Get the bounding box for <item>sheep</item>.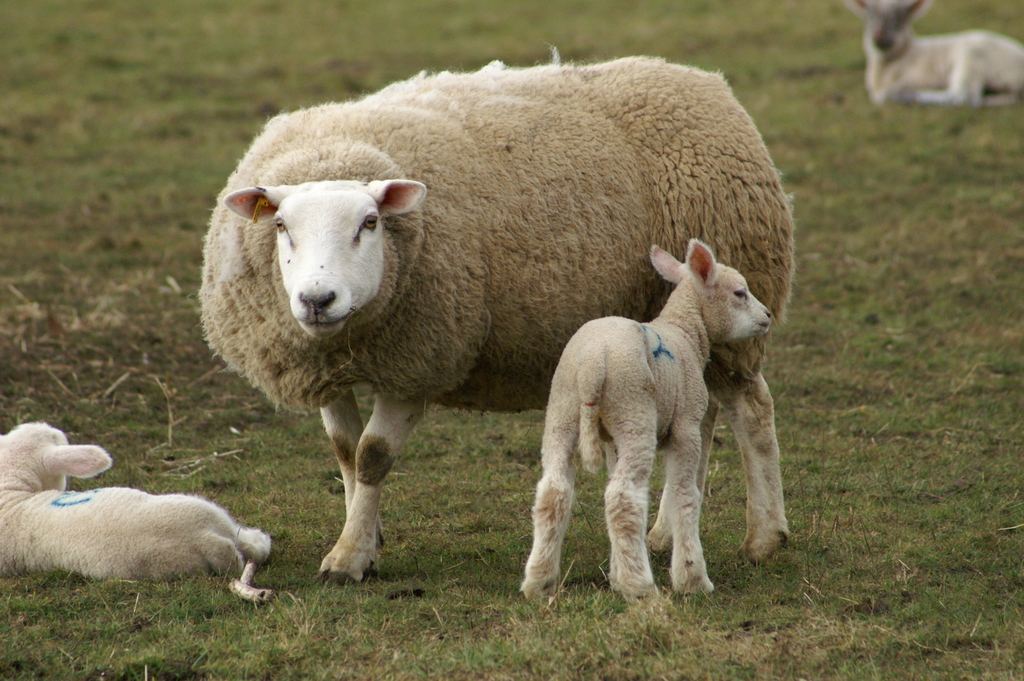
516, 236, 770, 605.
